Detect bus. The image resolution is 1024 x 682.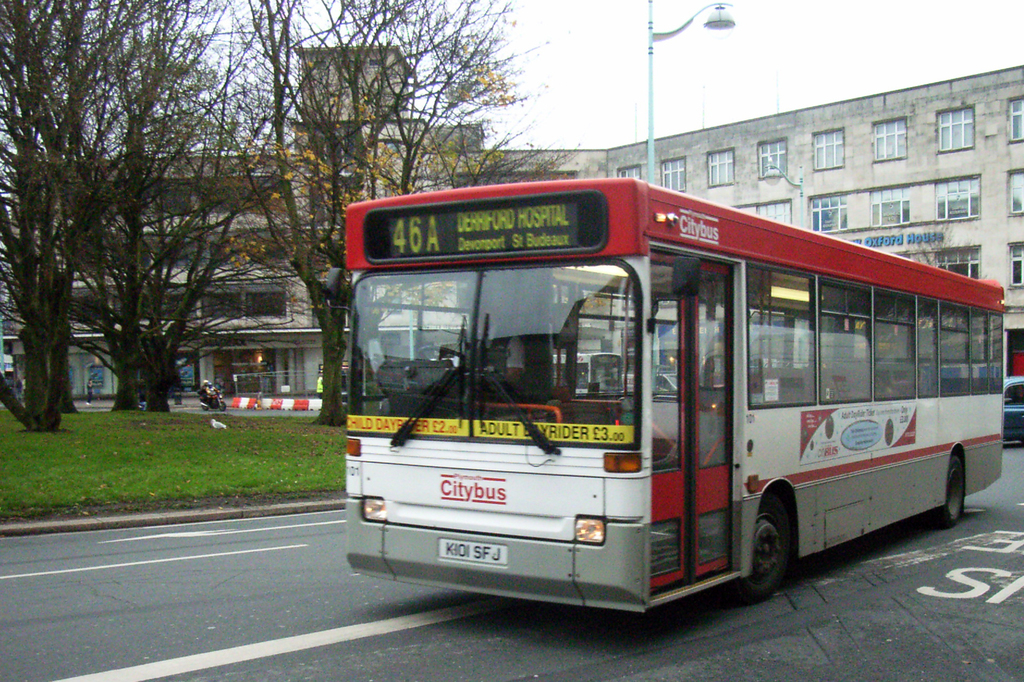
select_region(345, 170, 1007, 615).
